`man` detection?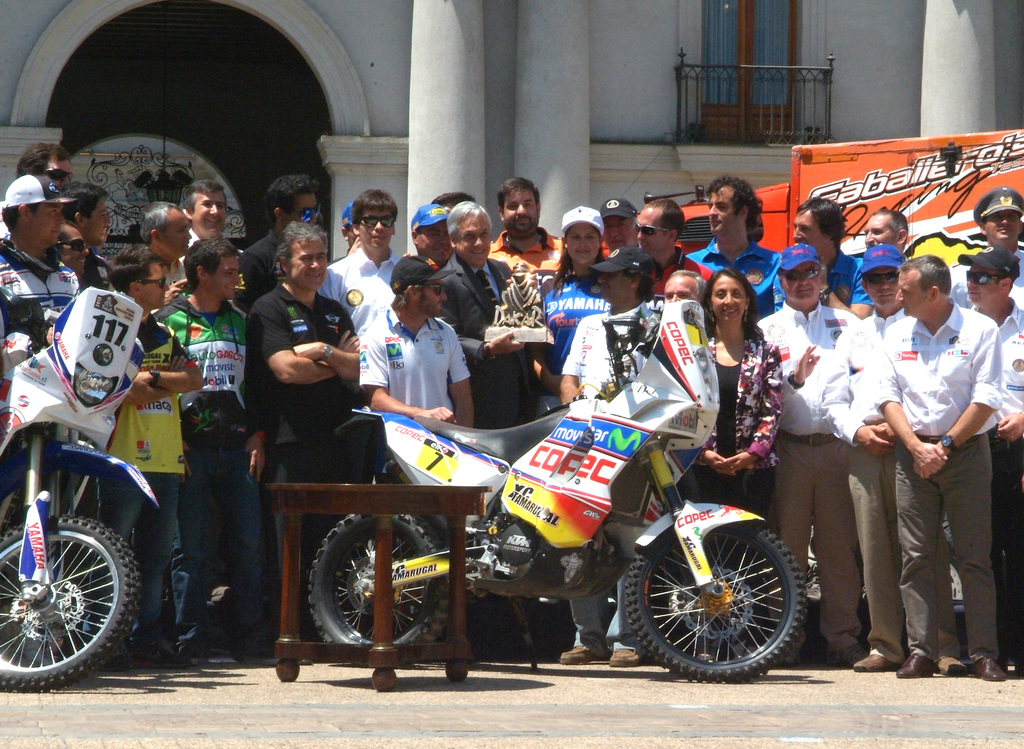
[681,161,783,311]
